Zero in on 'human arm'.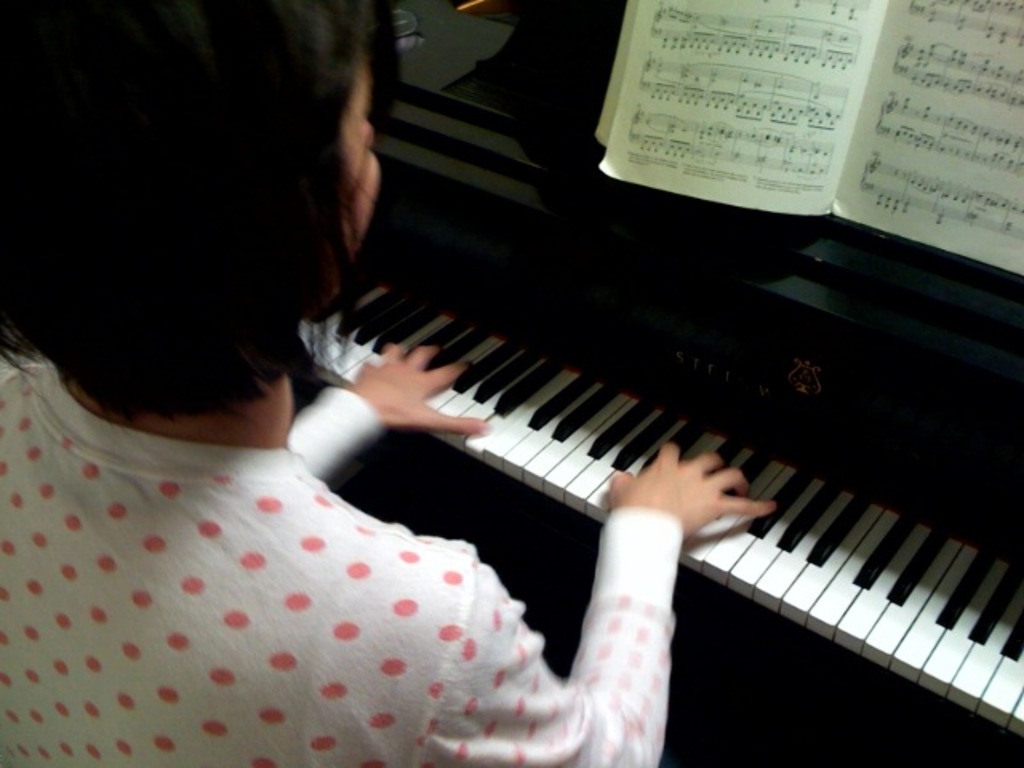
Zeroed in: bbox=[462, 440, 782, 766].
